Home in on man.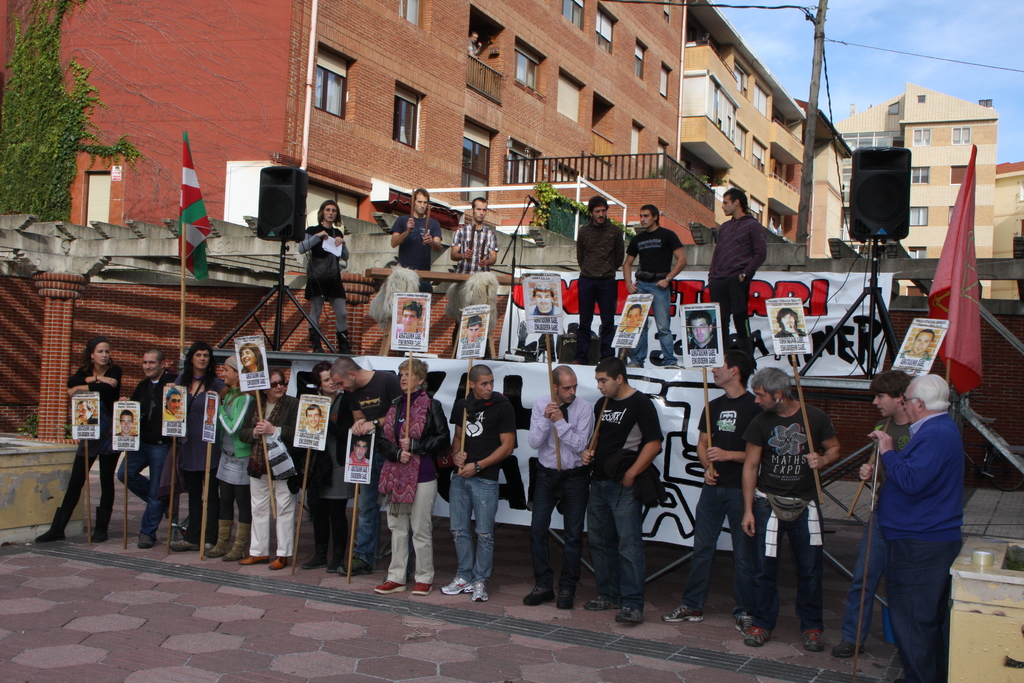
Homed in at bbox(662, 336, 764, 630).
